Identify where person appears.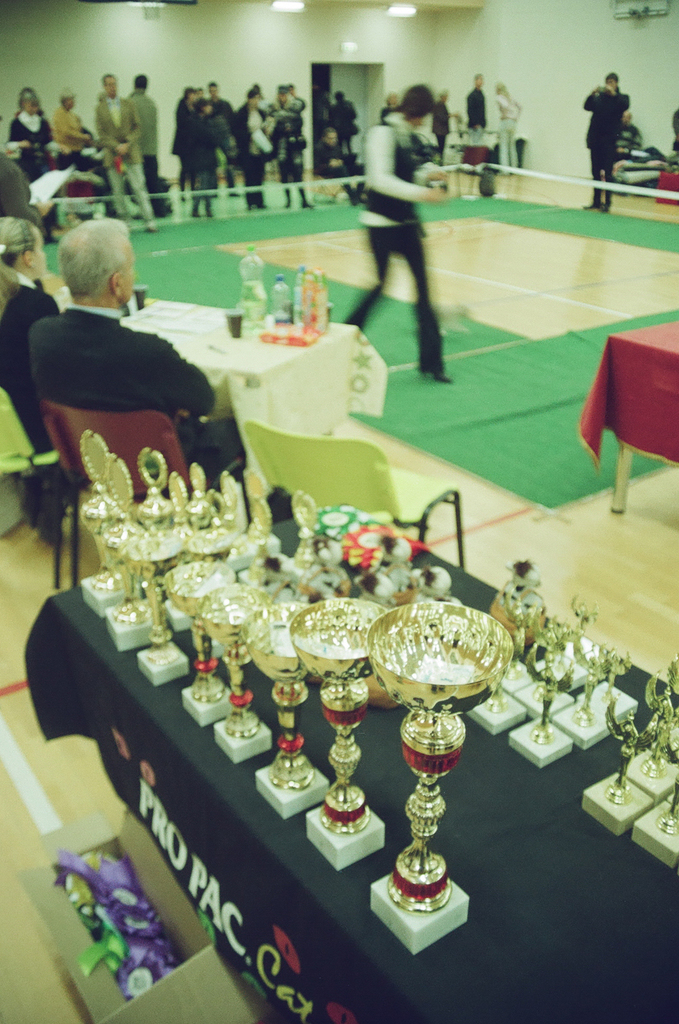
Appears at rect(356, 88, 456, 373).
